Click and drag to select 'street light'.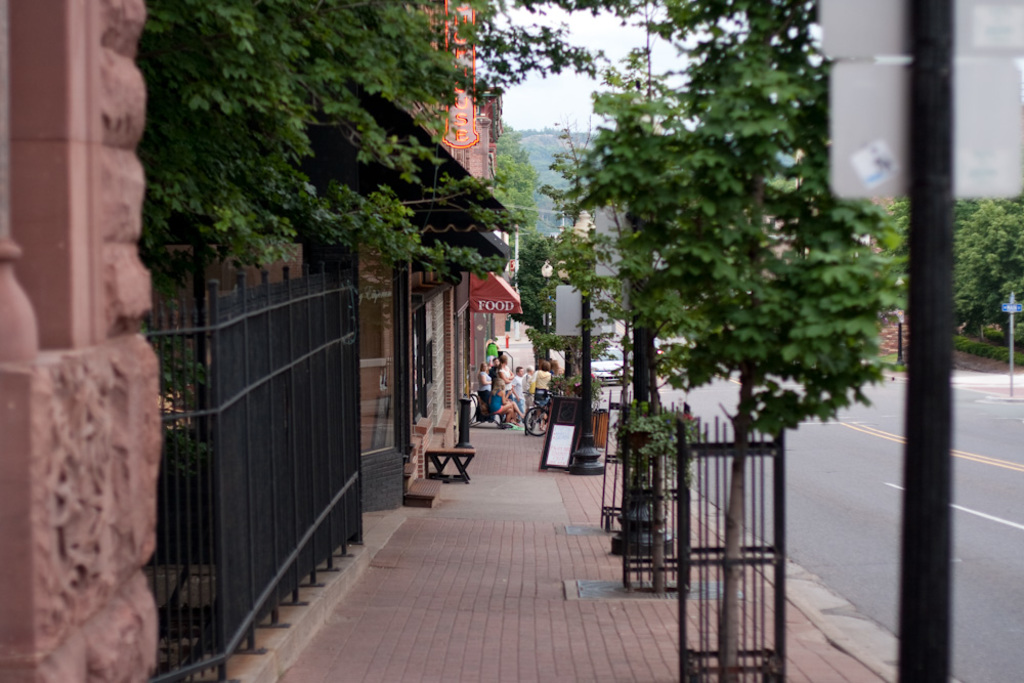
Selection: box=[536, 258, 553, 358].
